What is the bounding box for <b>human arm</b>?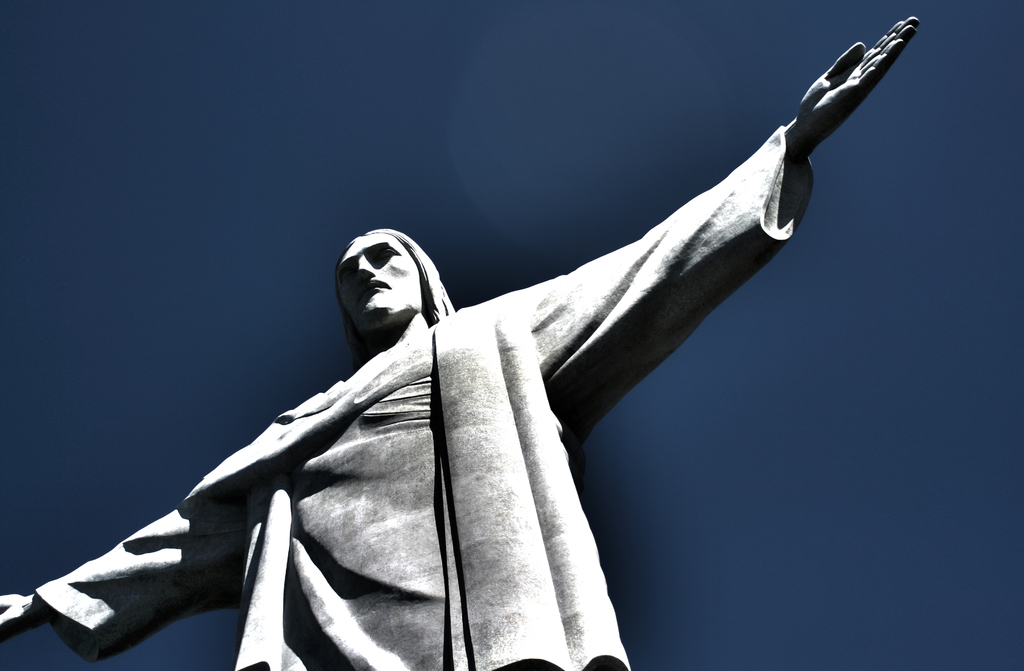
pyautogui.locateOnScreen(783, 18, 918, 166).
